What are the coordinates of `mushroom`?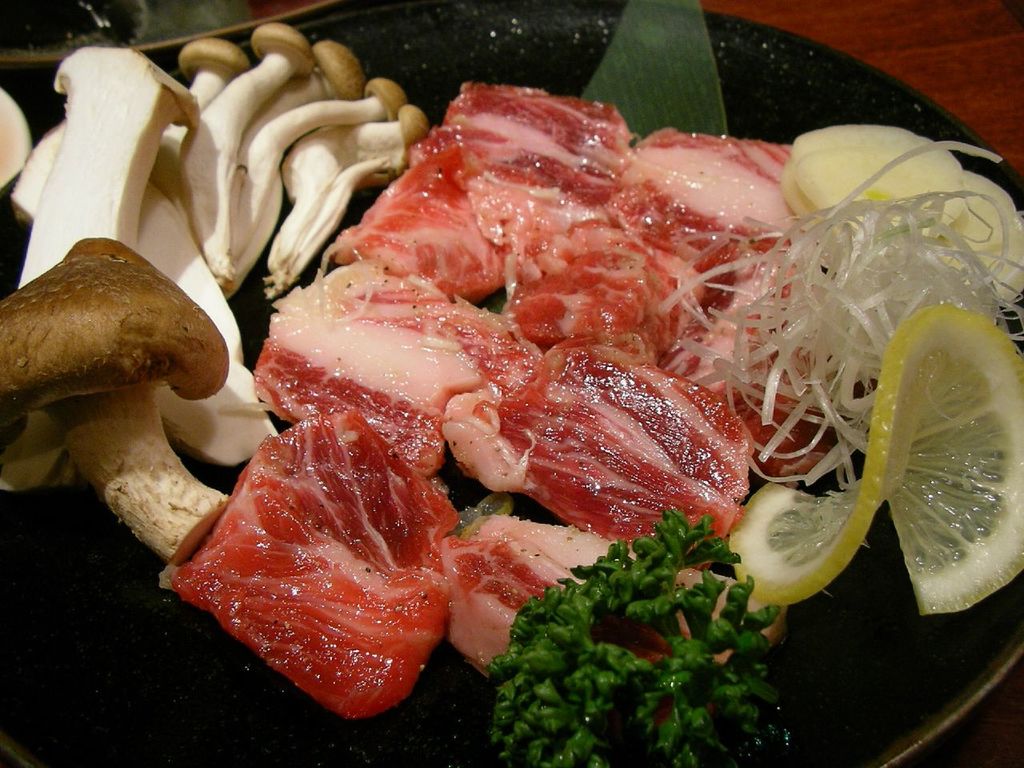
{"left": 0, "top": 222, "right": 250, "bottom": 597}.
